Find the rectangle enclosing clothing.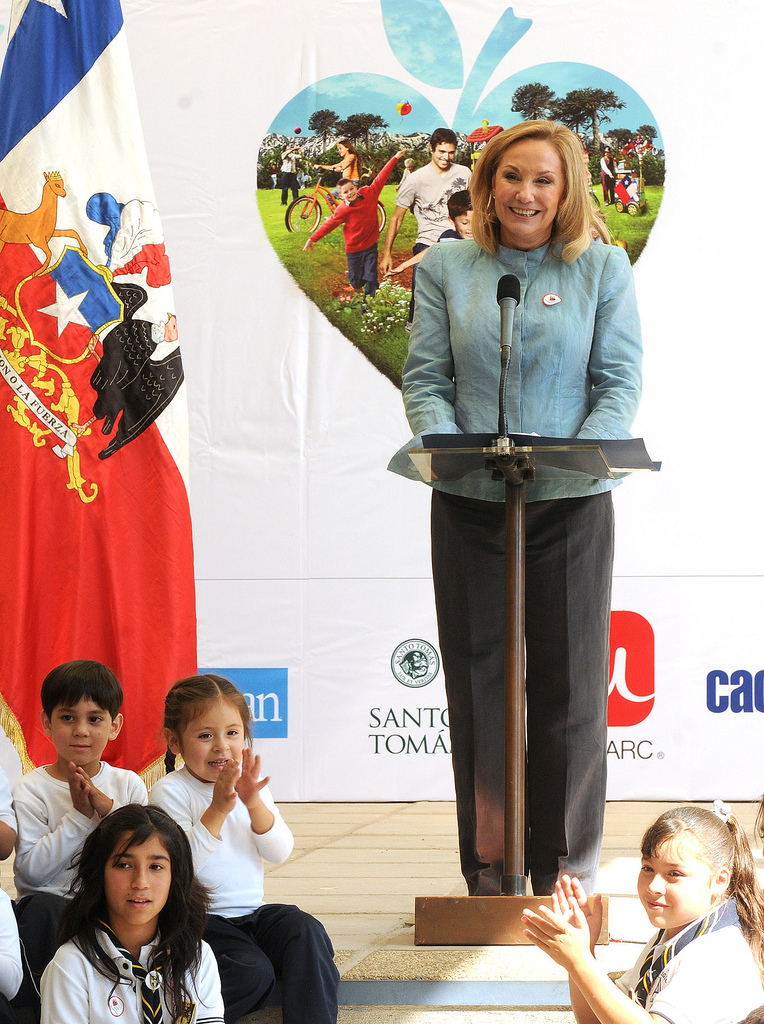
x1=35 y1=914 x2=223 y2=1023.
